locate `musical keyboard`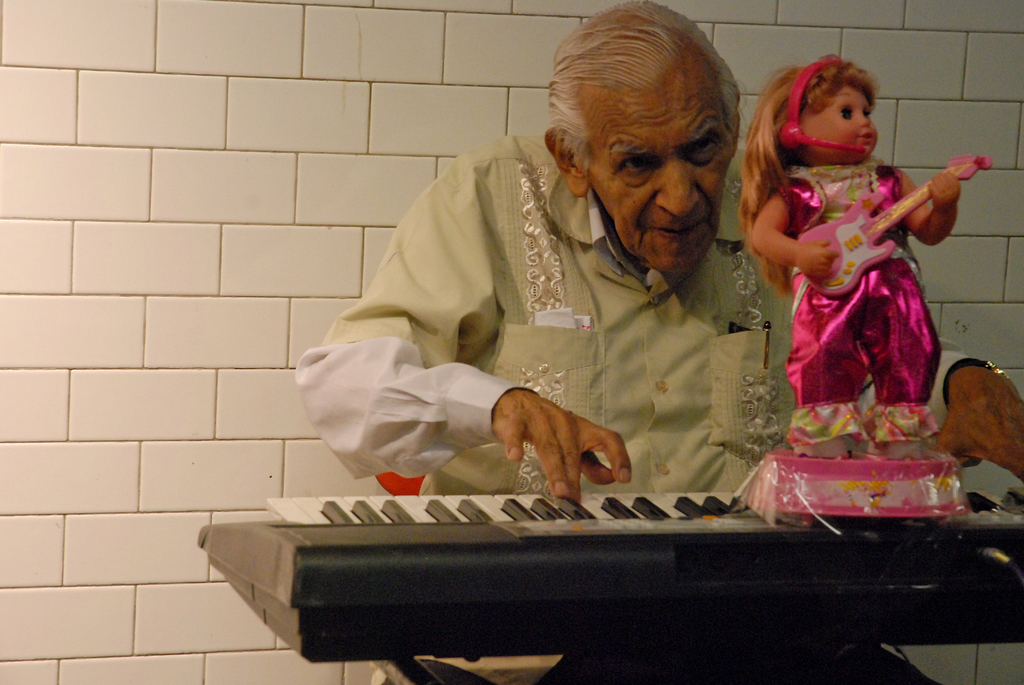
(195, 480, 1023, 664)
